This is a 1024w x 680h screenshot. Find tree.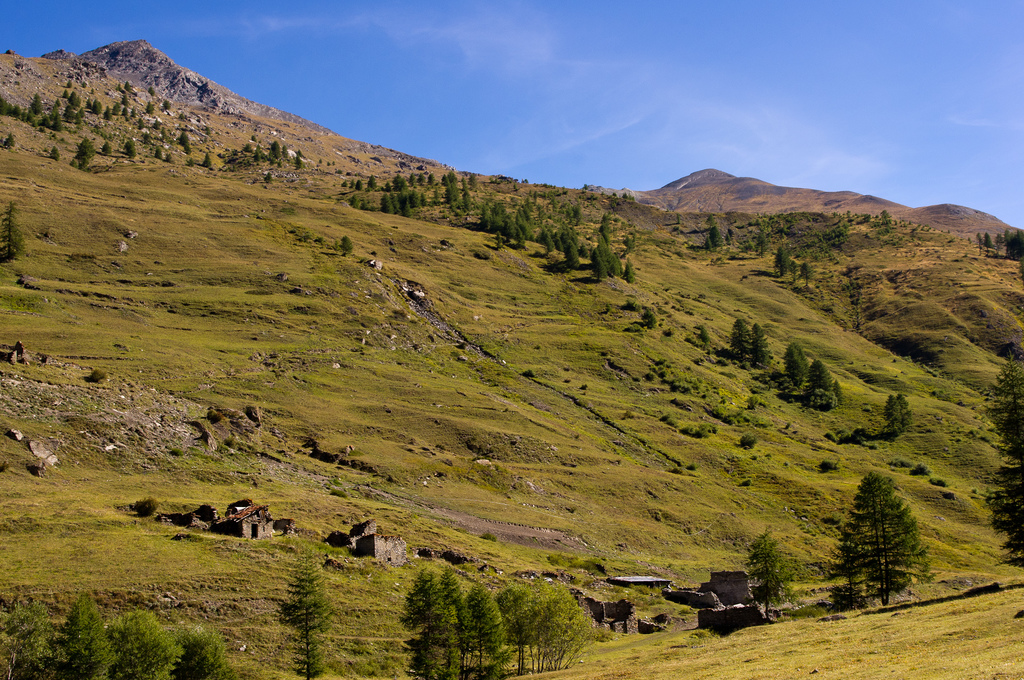
Bounding box: rect(745, 527, 803, 627).
